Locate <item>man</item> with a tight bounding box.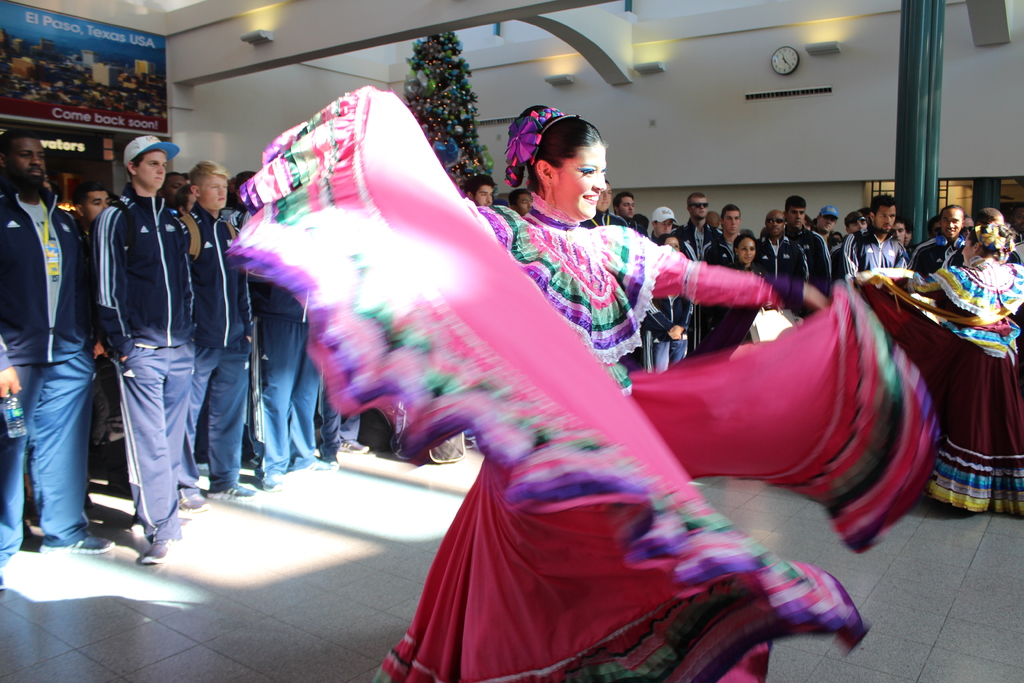
(x1=100, y1=130, x2=192, y2=561).
